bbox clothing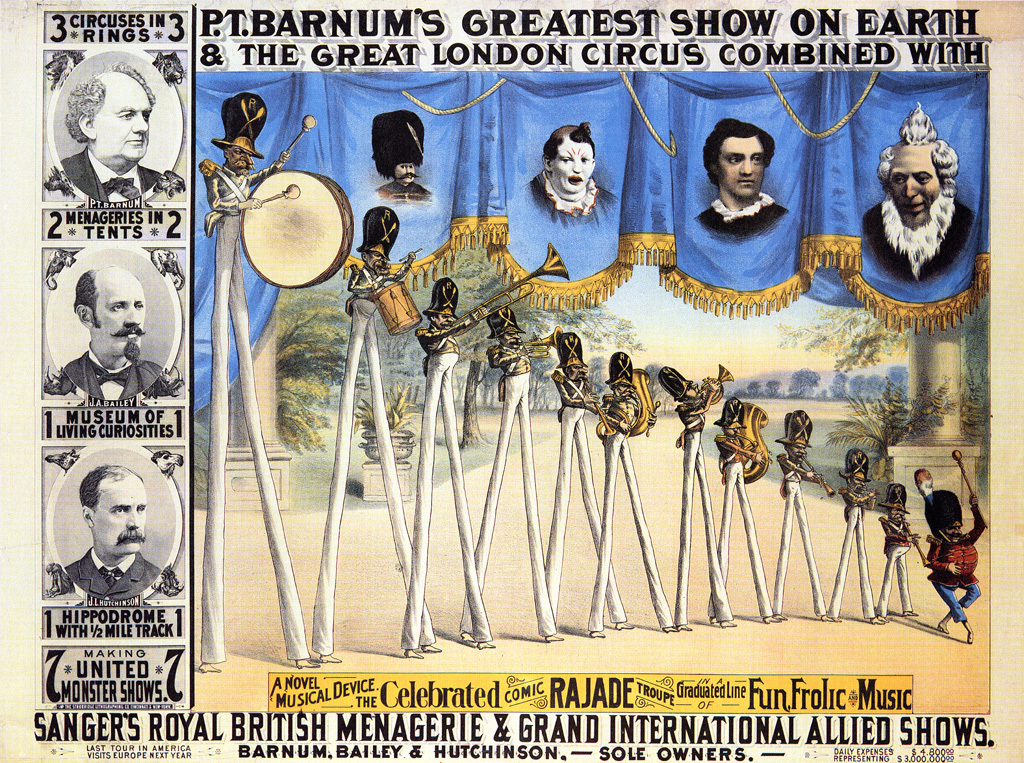
x1=61, y1=342, x2=161, y2=402
